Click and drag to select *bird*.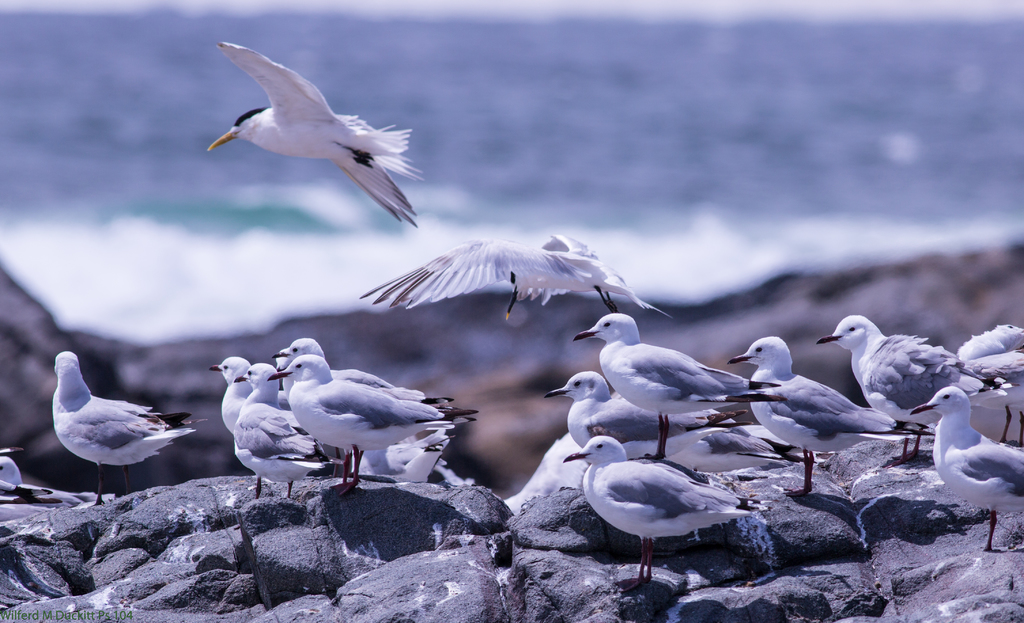
Selection: [left=0, top=445, right=131, bottom=512].
